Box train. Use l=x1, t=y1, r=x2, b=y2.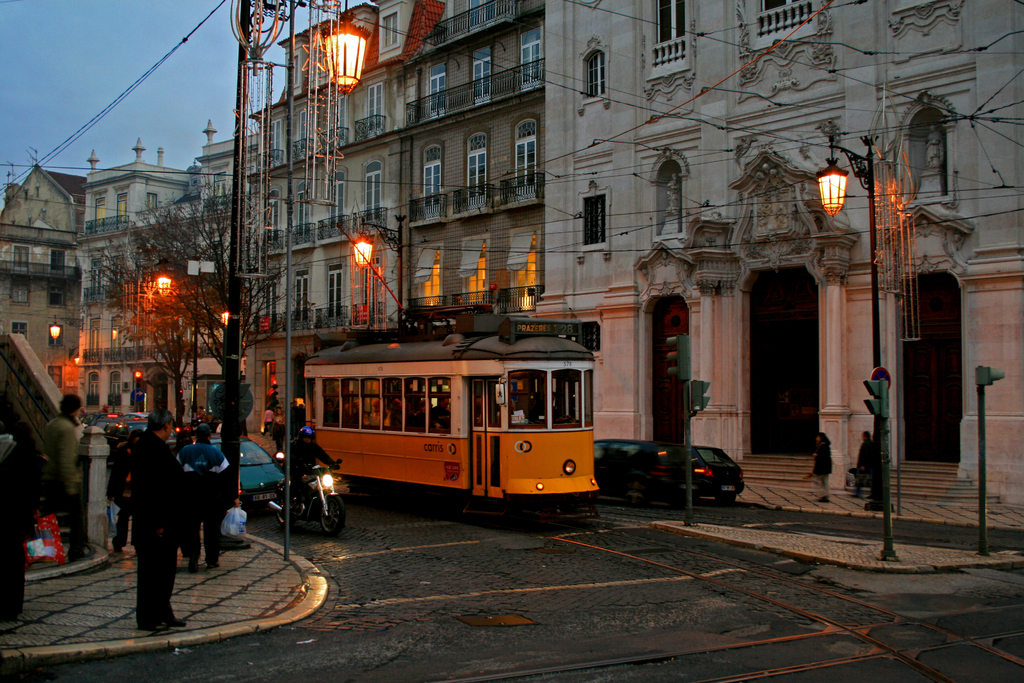
l=300, t=227, r=604, b=518.
